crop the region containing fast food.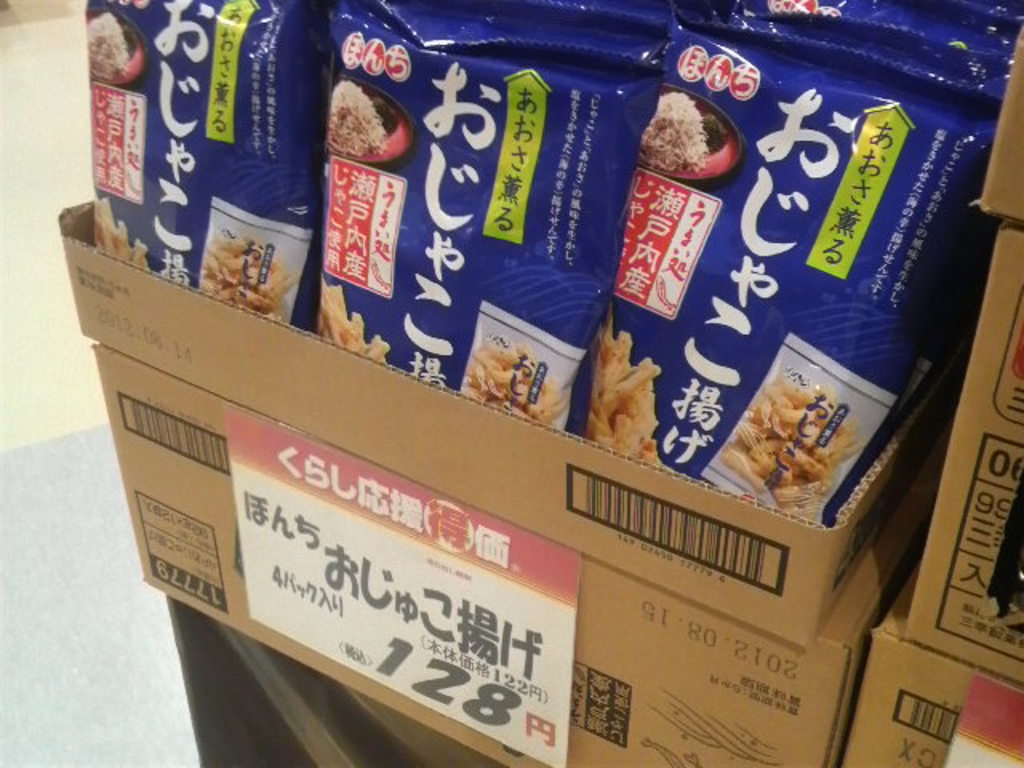
Crop region: crop(302, 282, 387, 365).
